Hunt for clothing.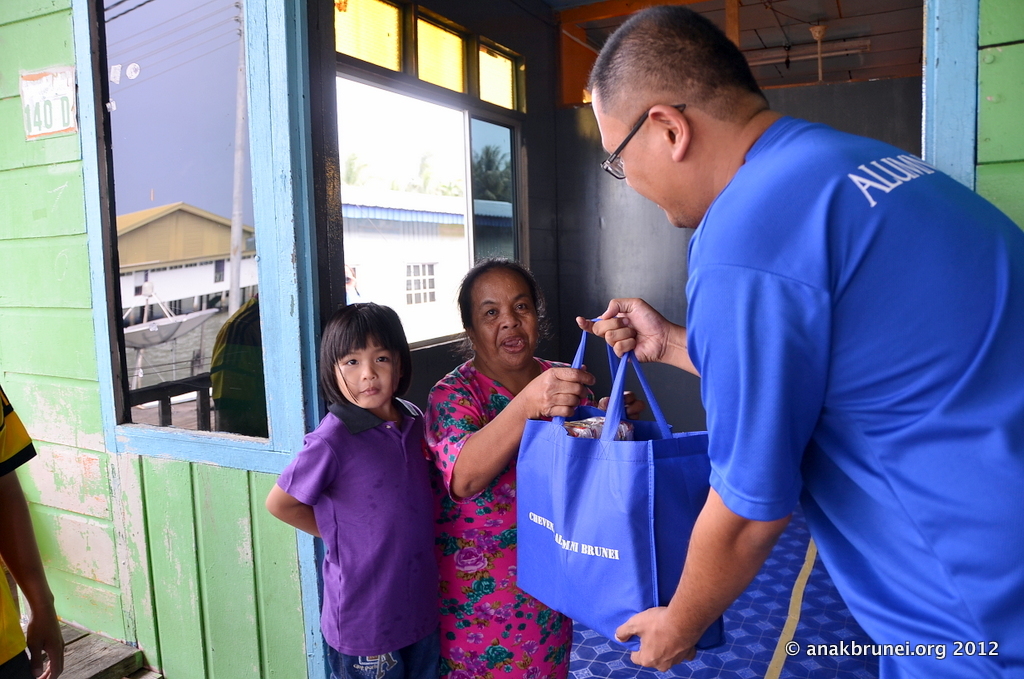
Hunted down at bbox=[424, 357, 595, 678].
